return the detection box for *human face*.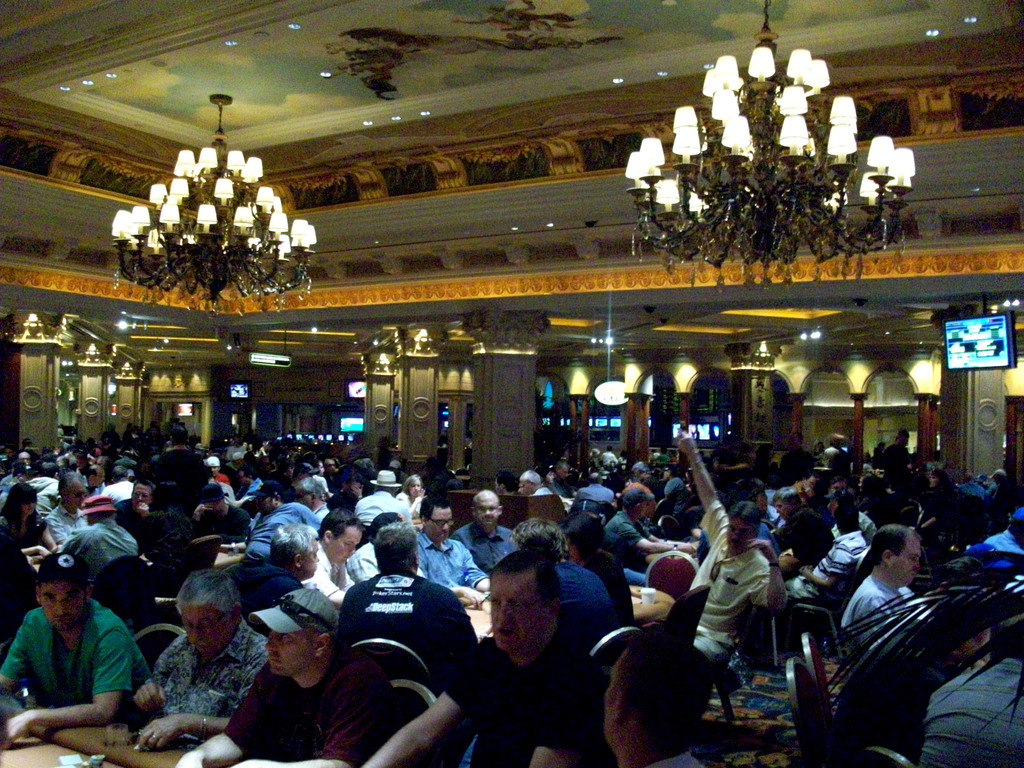
[left=409, top=477, right=421, bottom=501].
